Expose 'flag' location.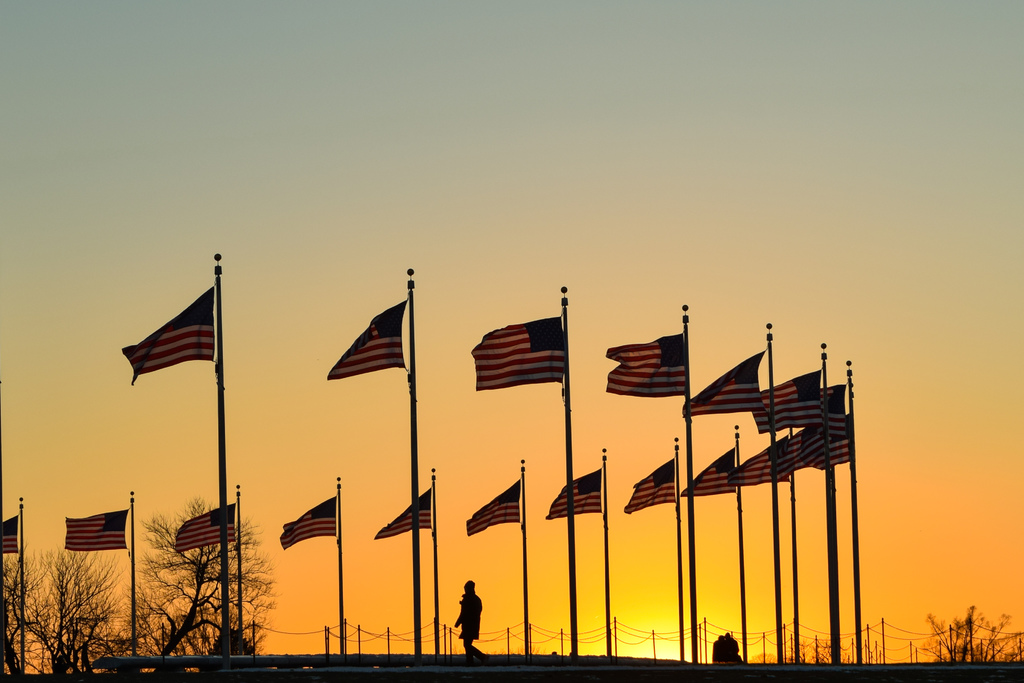
Exposed at x1=0, y1=511, x2=21, y2=557.
